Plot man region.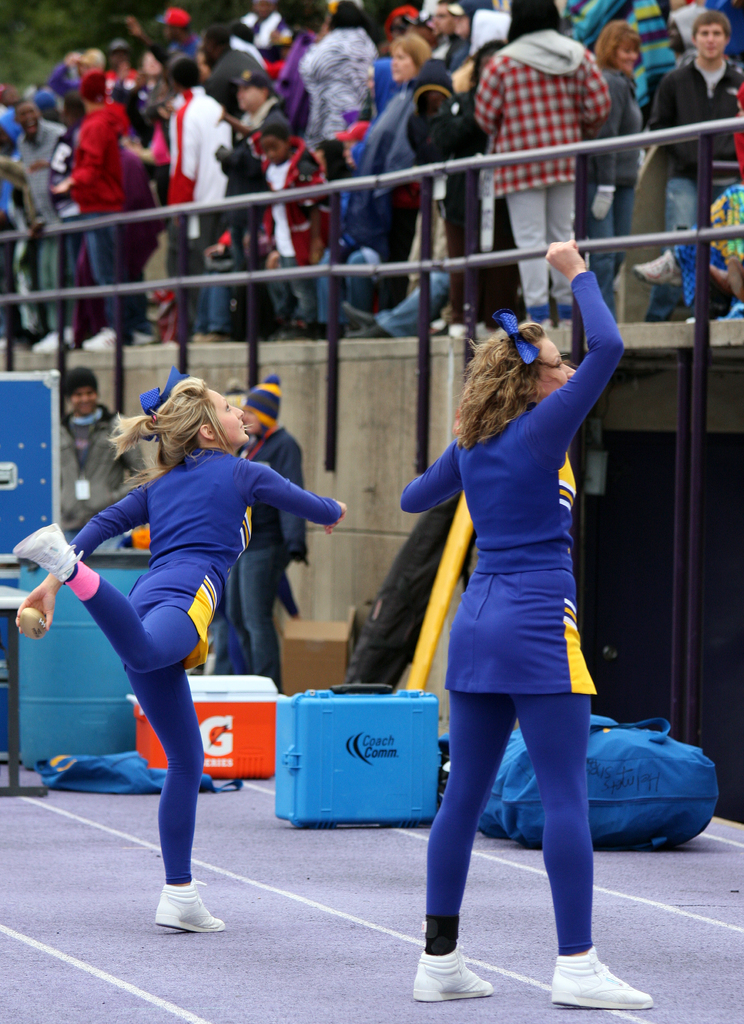
Plotted at <box>46,63,137,350</box>.
